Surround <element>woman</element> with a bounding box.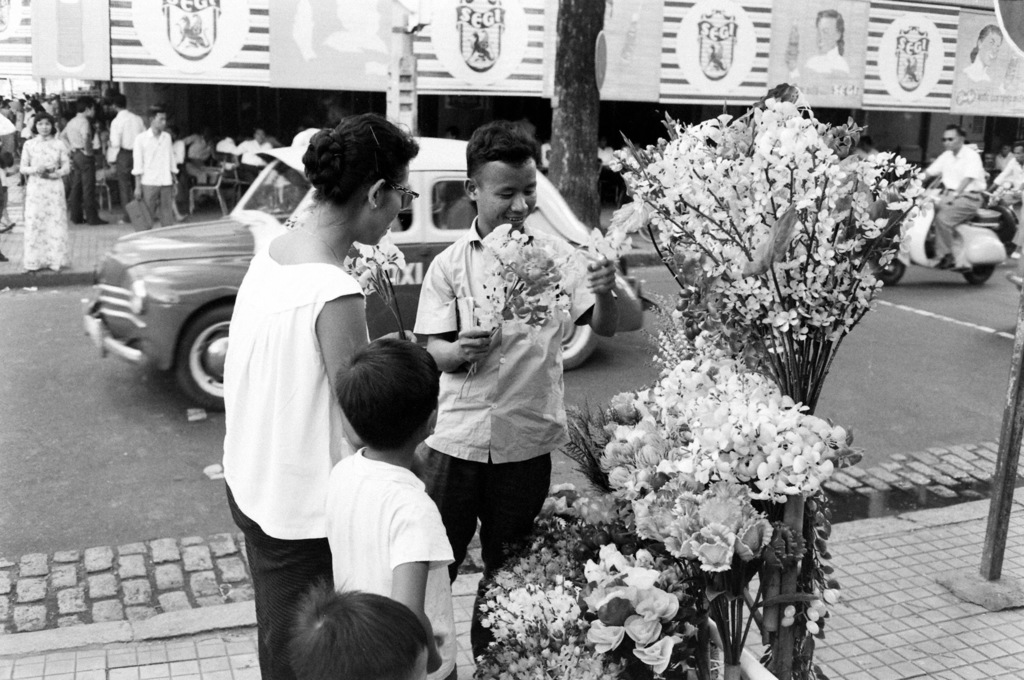
[205,116,410,657].
